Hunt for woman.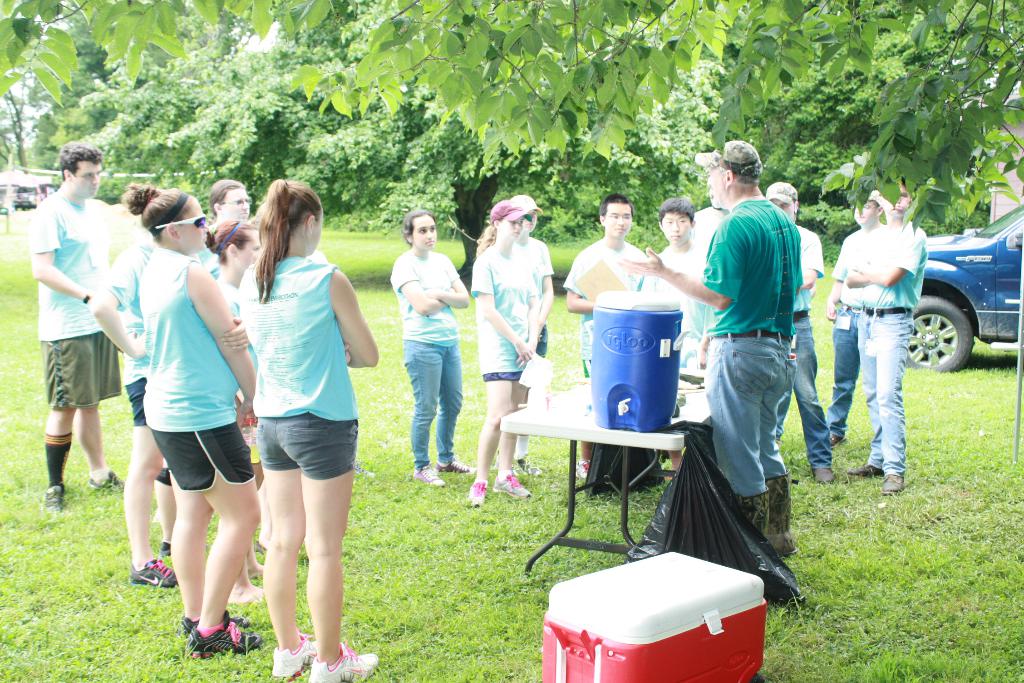
Hunted down at [387, 204, 478, 490].
